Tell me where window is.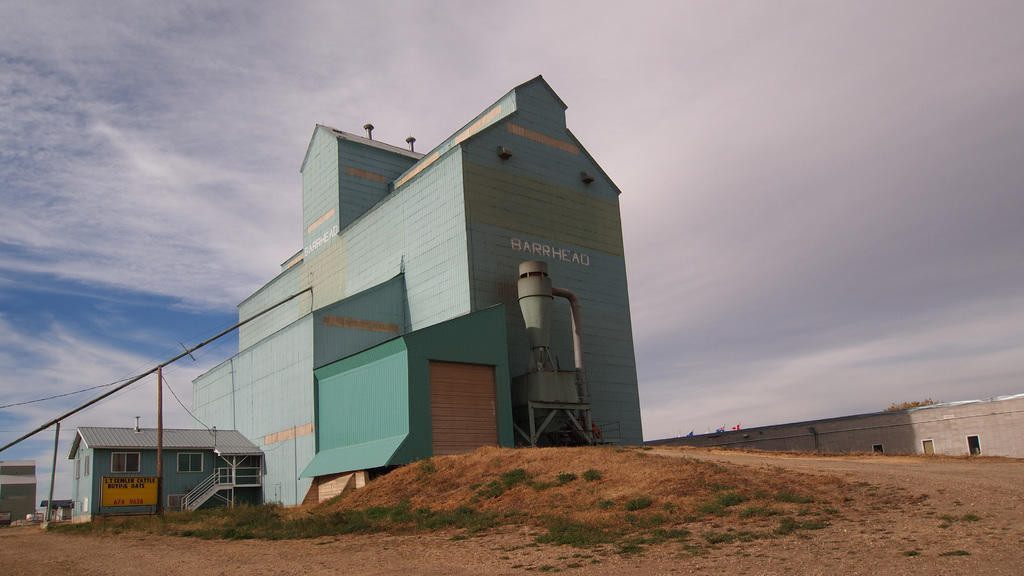
window is at [922,439,934,453].
